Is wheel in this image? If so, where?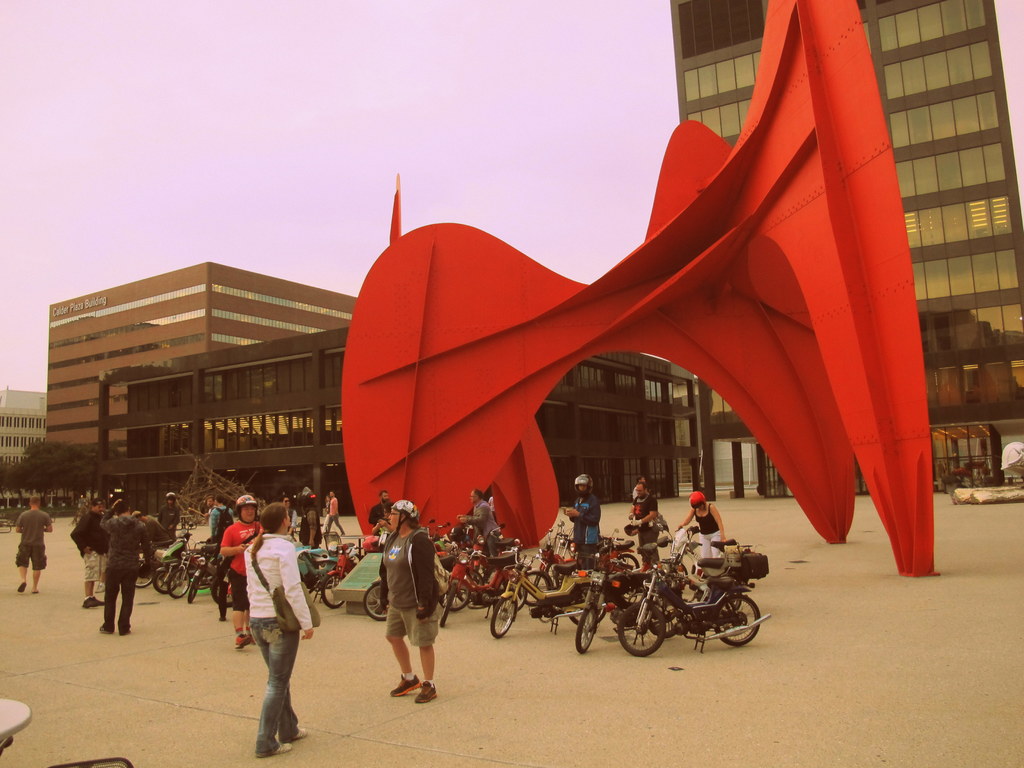
Yes, at 681, 563, 687, 579.
